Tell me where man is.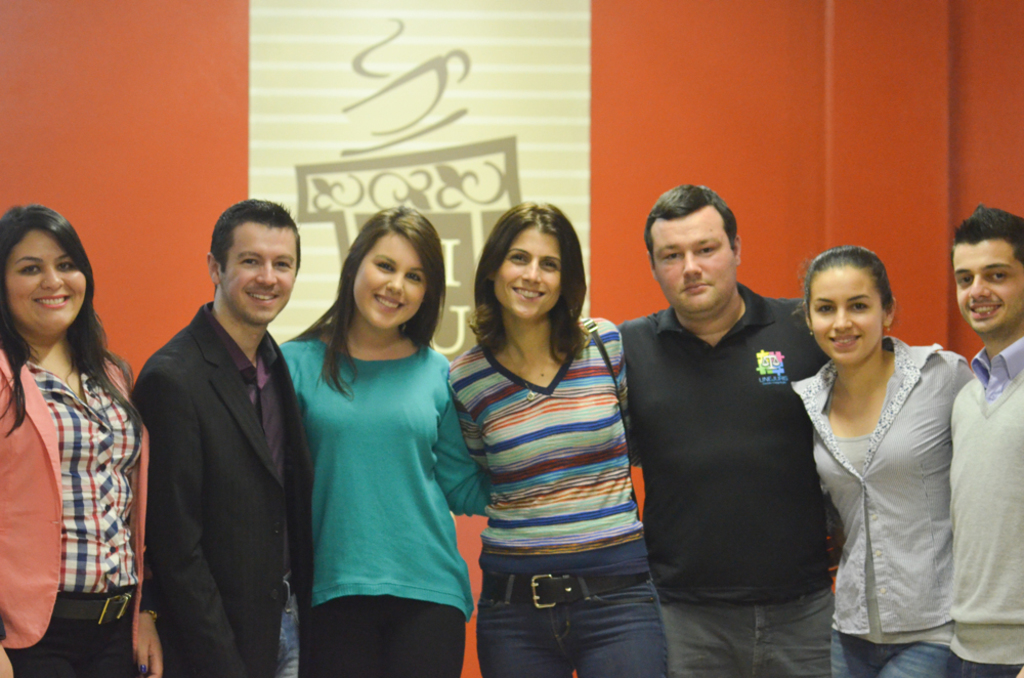
man is at box=[610, 184, 842, 677].
